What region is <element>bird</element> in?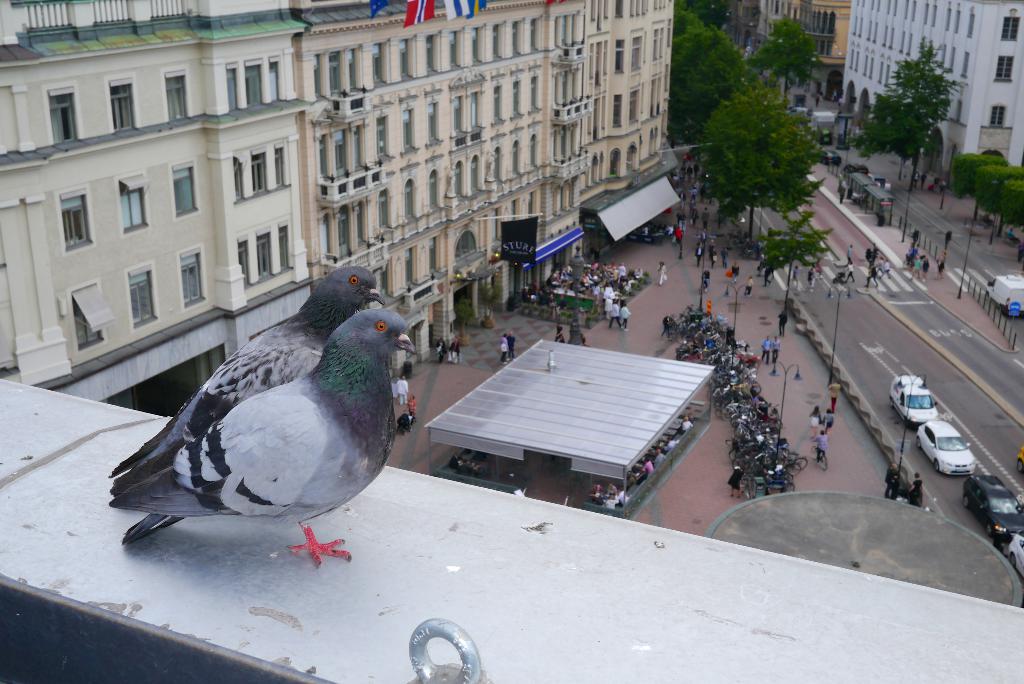
102,263,383,505.
